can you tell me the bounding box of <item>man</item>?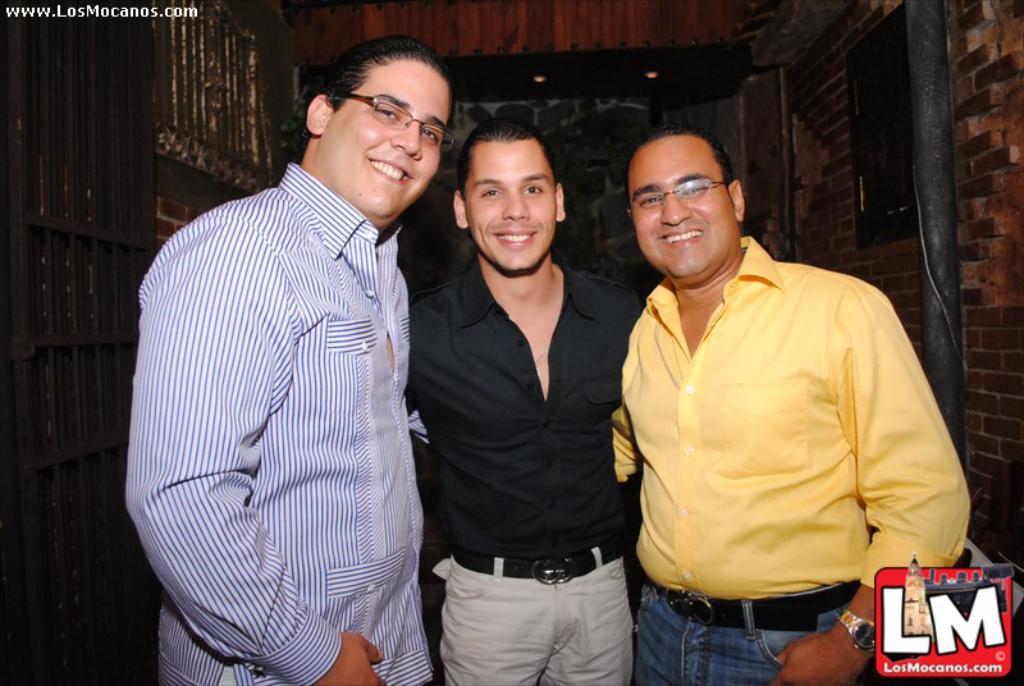
box=[404, 109, 641, 685].
